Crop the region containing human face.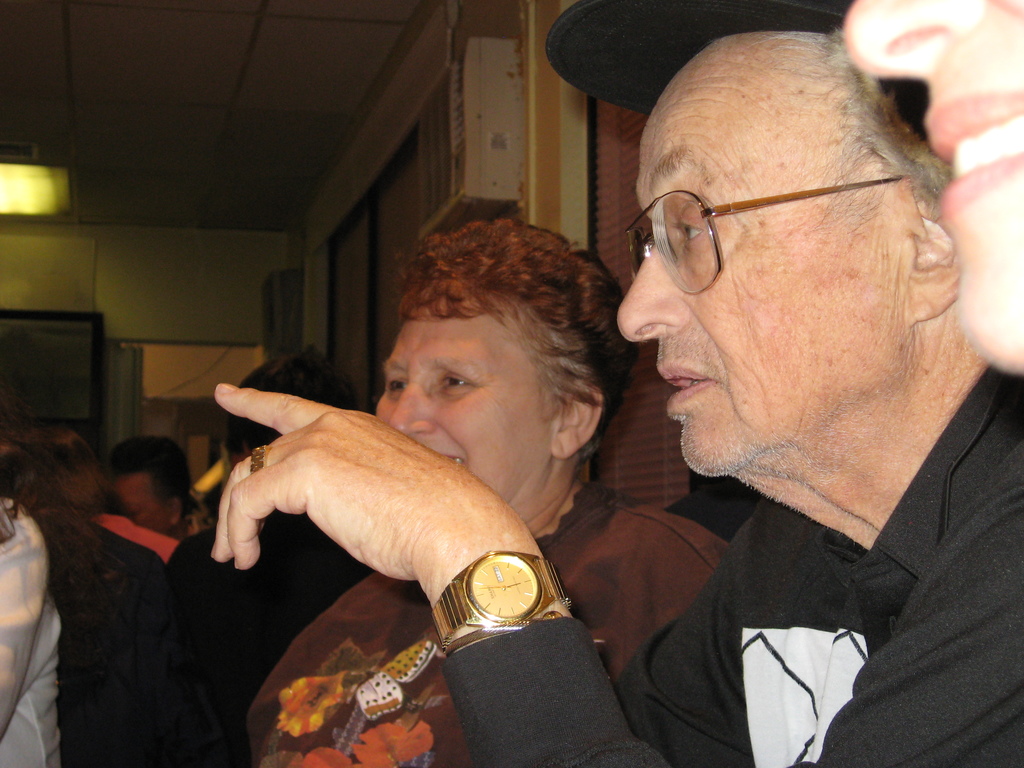
Crop region: <region>618, 72, 891, 477</region>.
